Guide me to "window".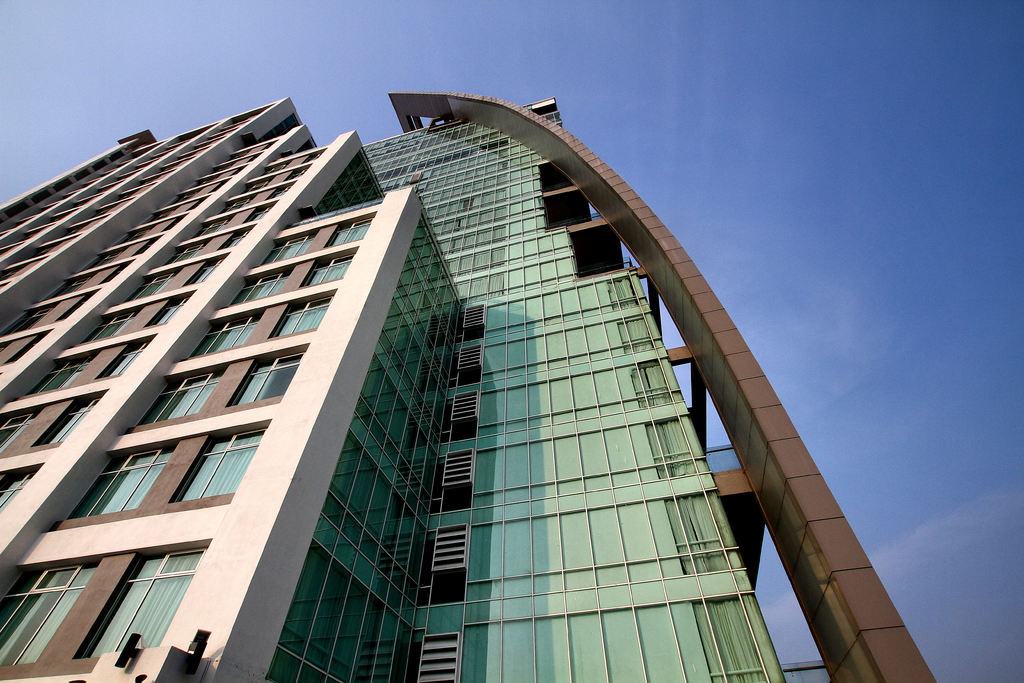
Guidance: <bbox>171, 428, 271, 502</bbox>.
